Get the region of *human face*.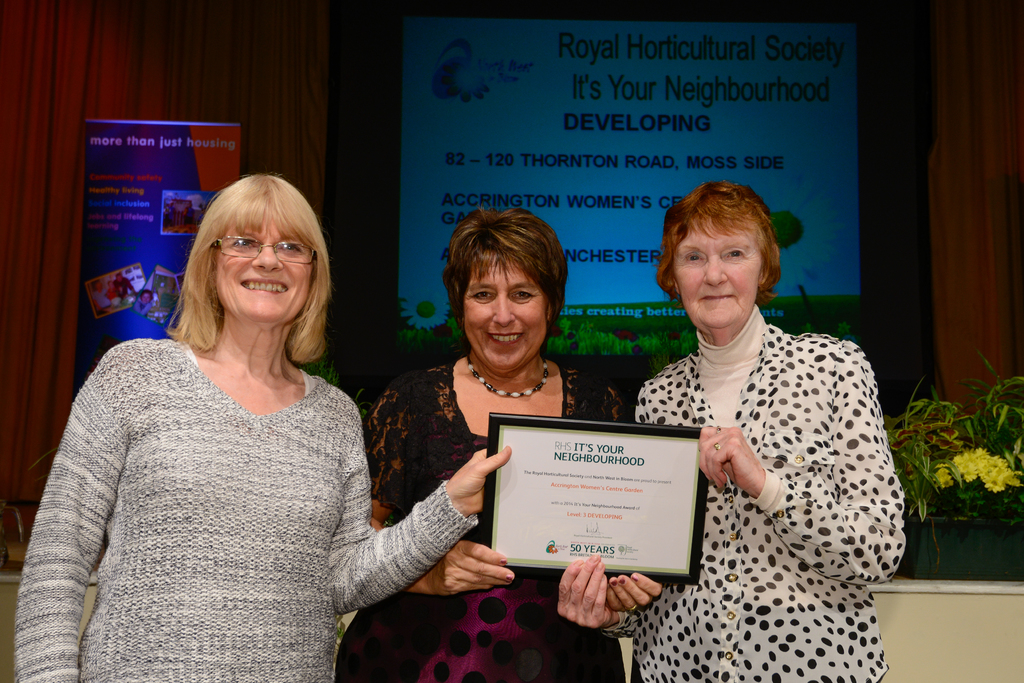
663 206 762 322.
